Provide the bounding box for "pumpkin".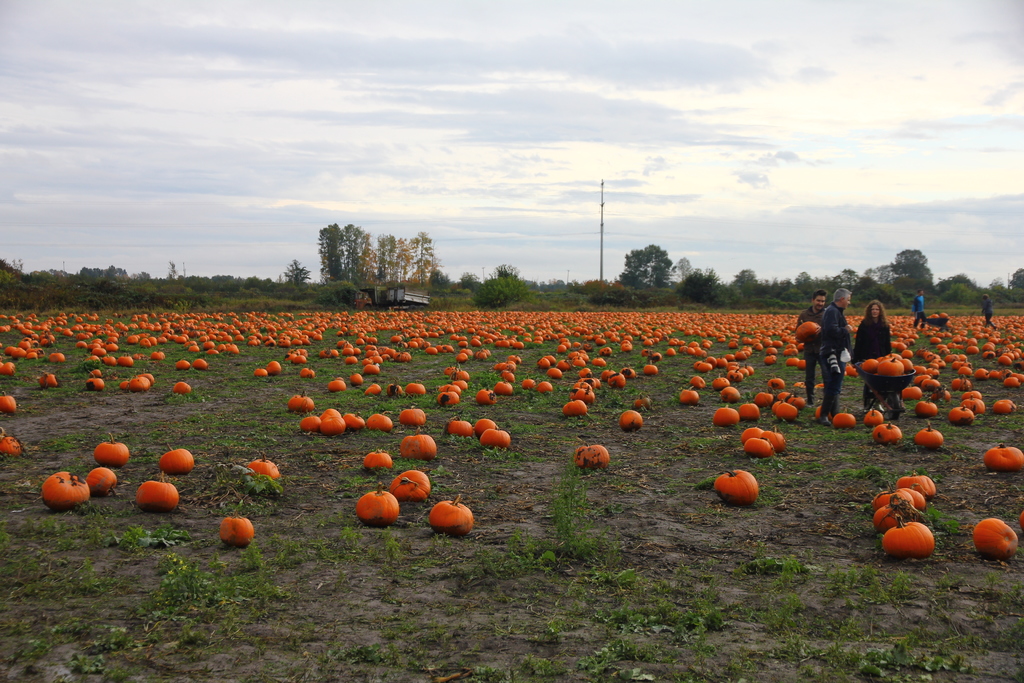
(117,353,135,367).
